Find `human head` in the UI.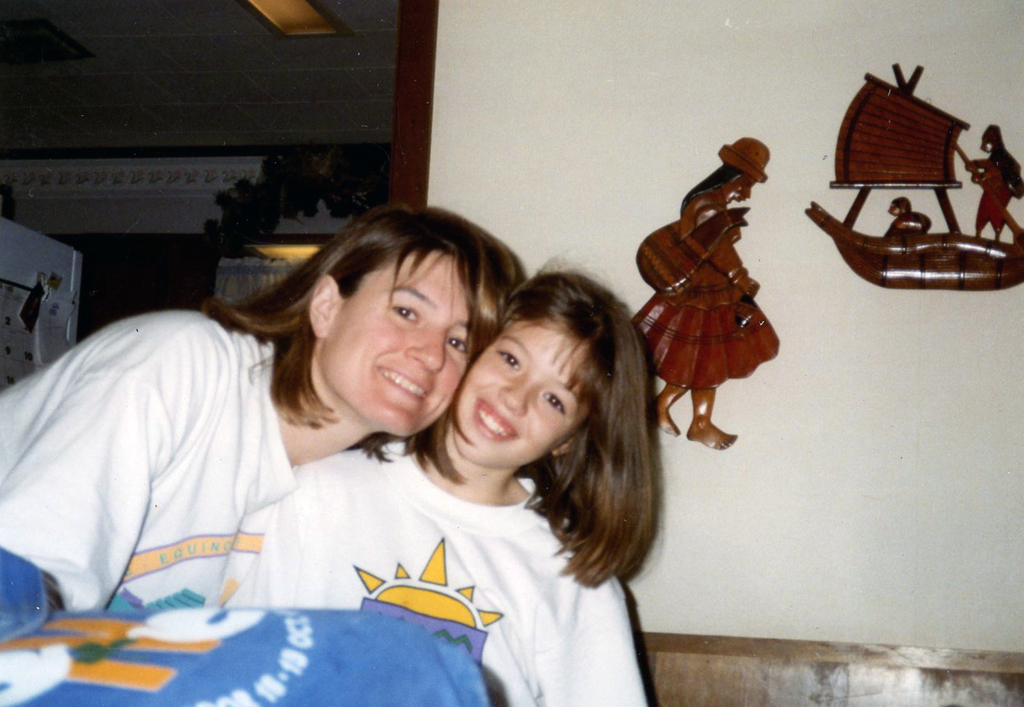
UI element at (445, 269, 627, 469).
